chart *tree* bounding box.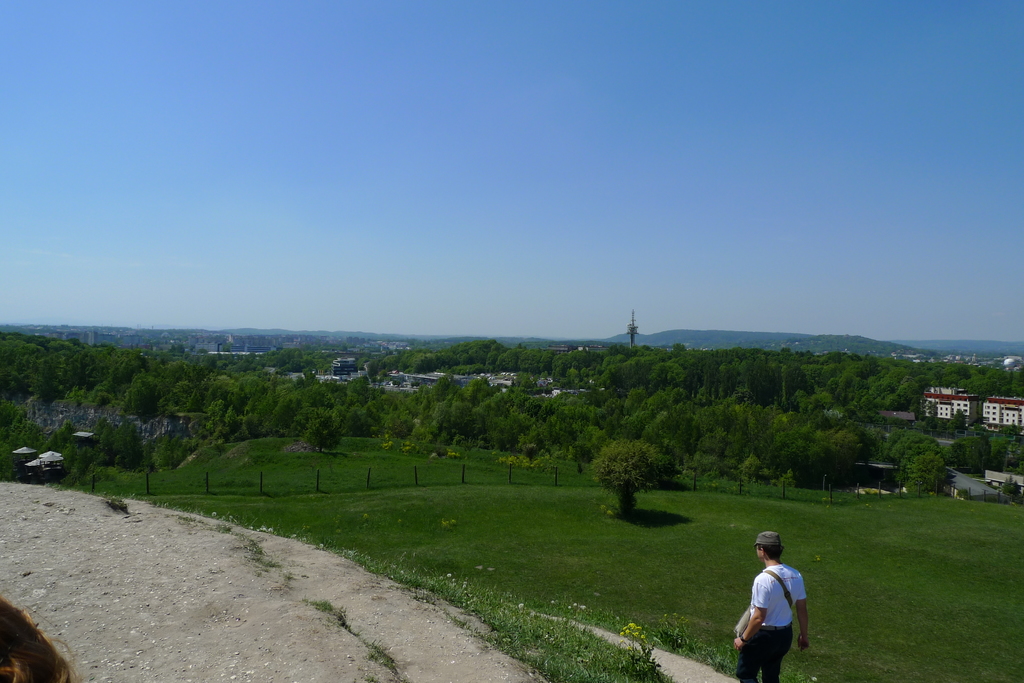
Charted: box=[120, 372, 157, 414].
